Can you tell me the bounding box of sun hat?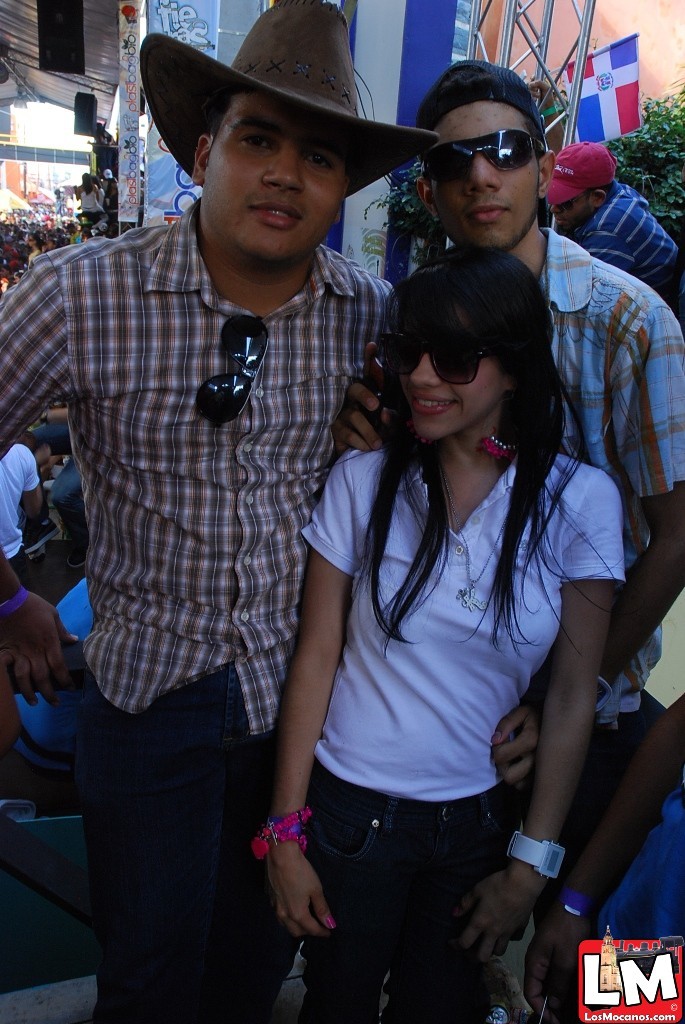
l=539, t=139, r=613, b=205.
